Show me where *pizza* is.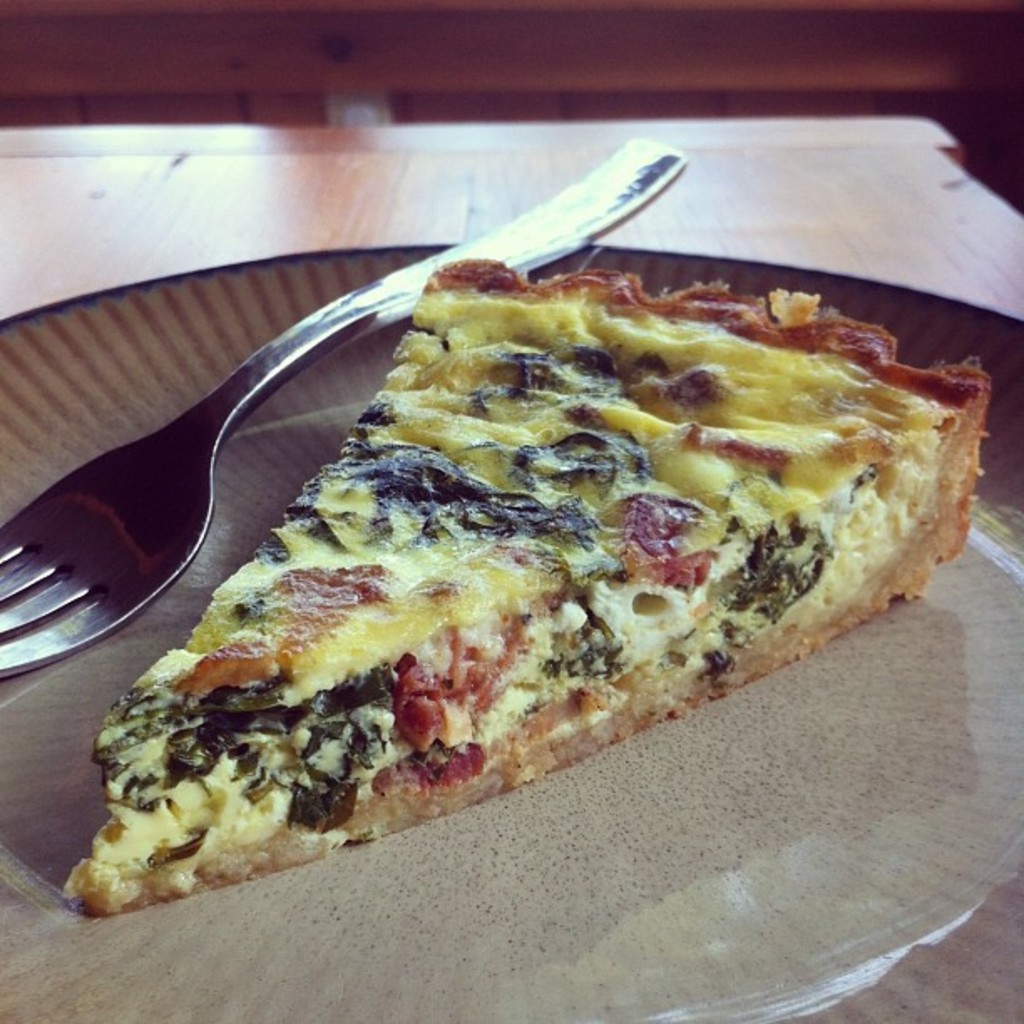
*pizza* is at 77,274,996,915.
